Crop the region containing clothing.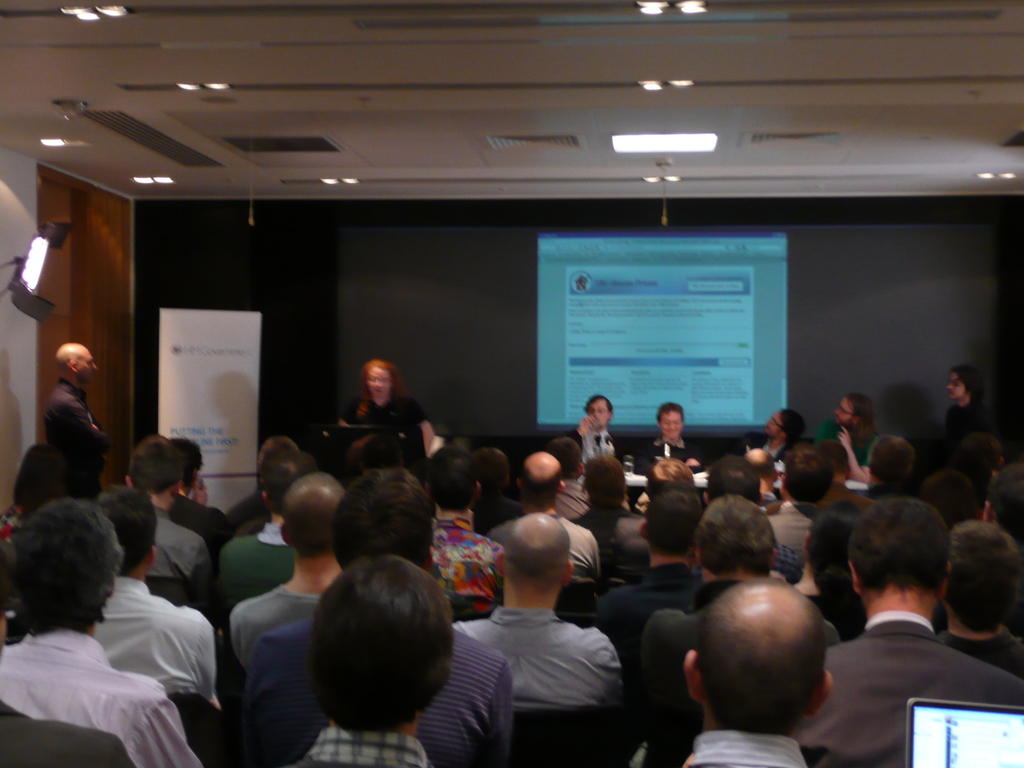
Crop region: [x1=44, y1=375, x2=99, y2=488].
